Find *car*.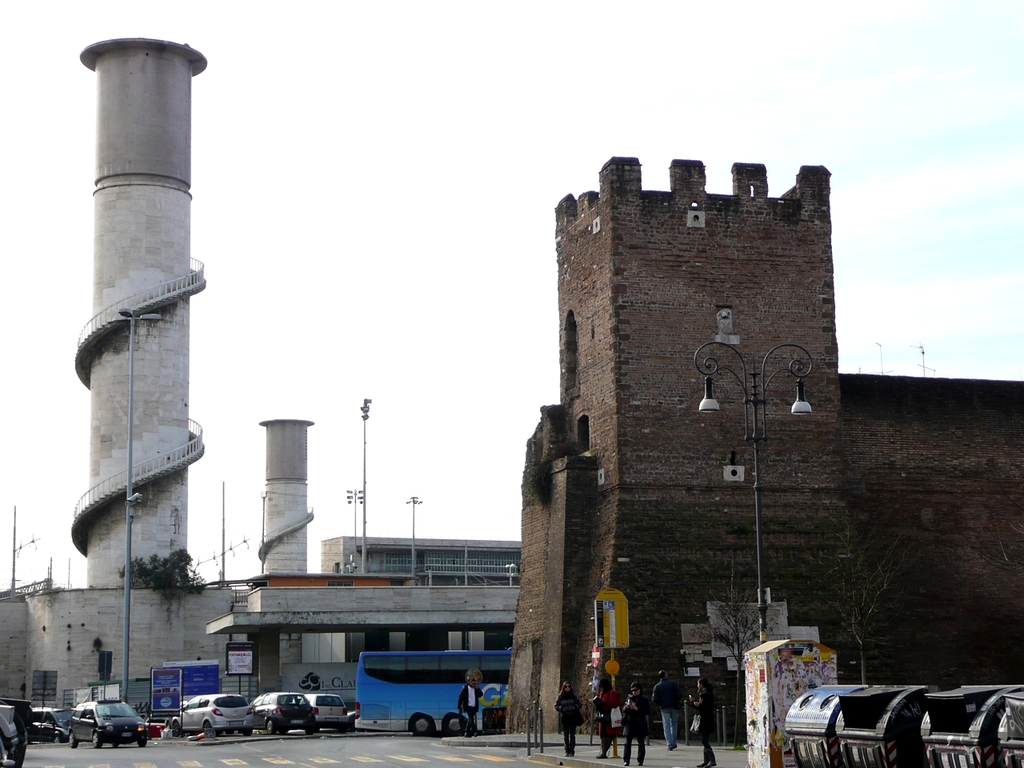
[63,698,151,747].
